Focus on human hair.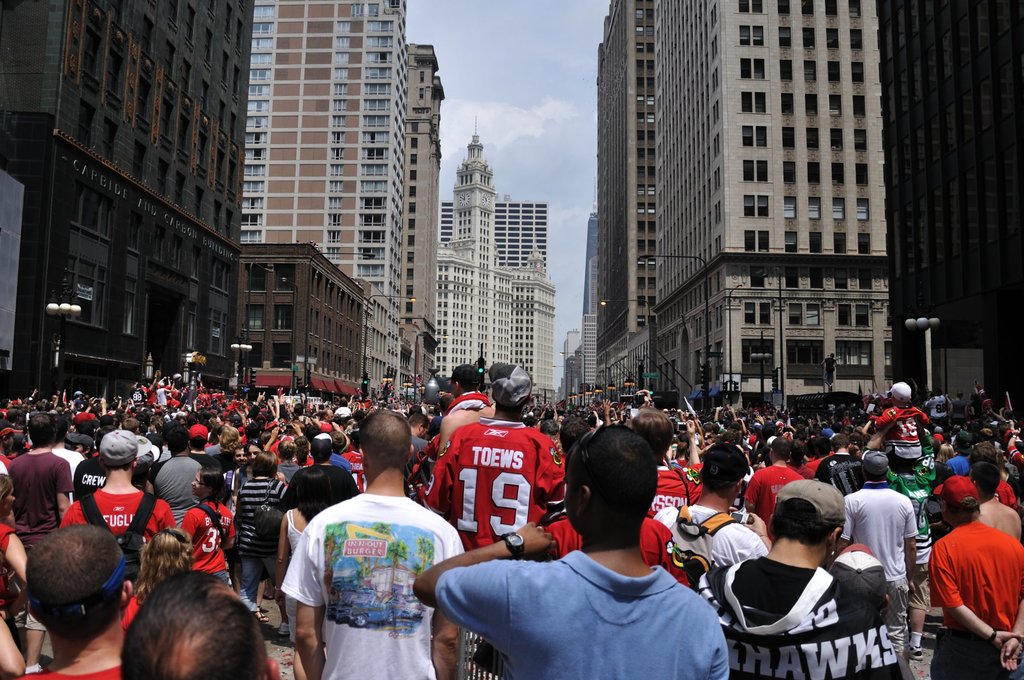
Focused at bbox=(452, 366, 480, 392).
